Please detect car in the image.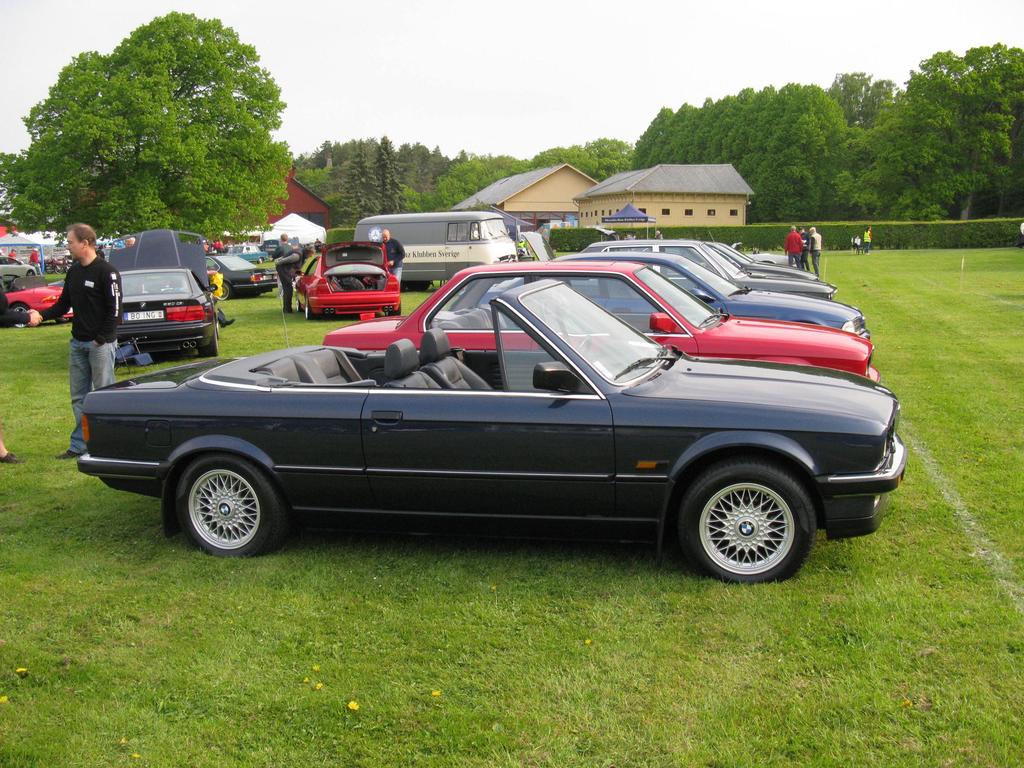
x1=107 y1=223 x2=223 y2=359.
